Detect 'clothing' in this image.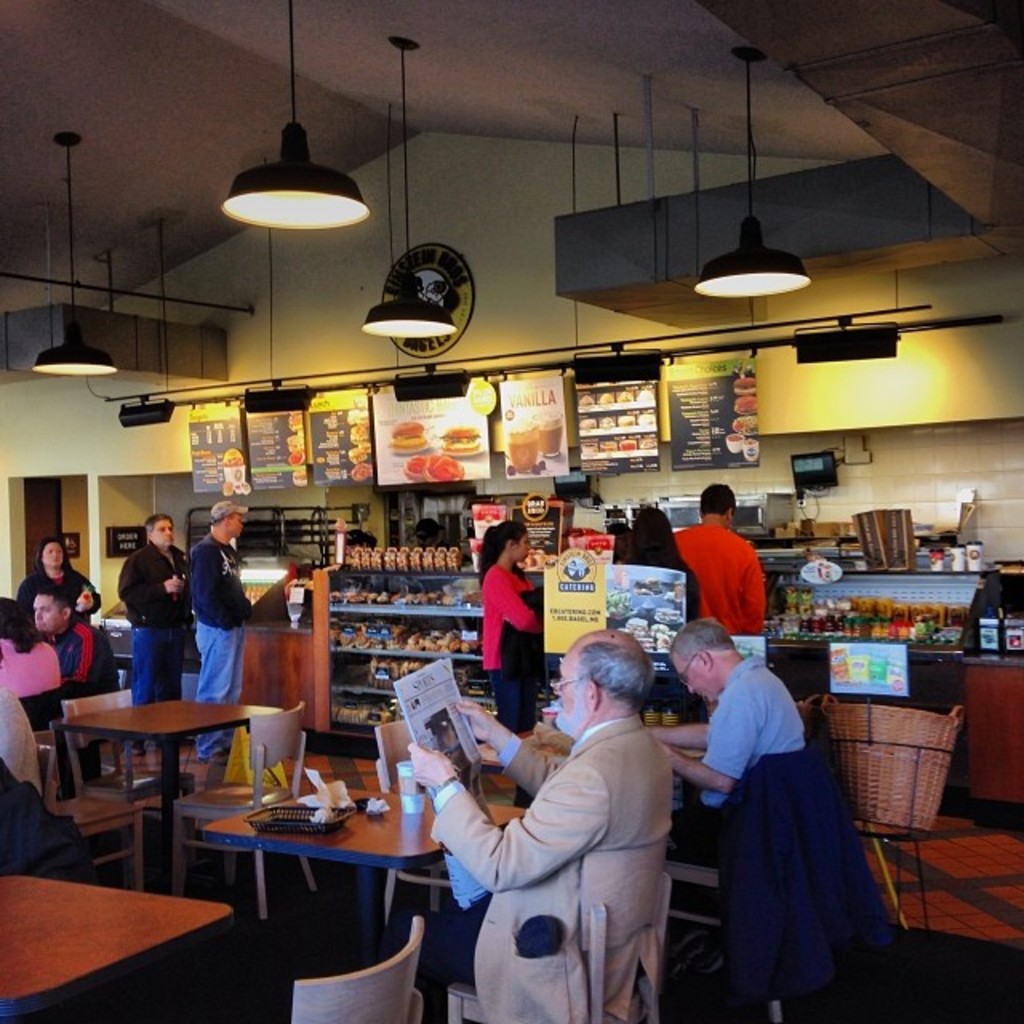
Detection: 194 534 254 754.
